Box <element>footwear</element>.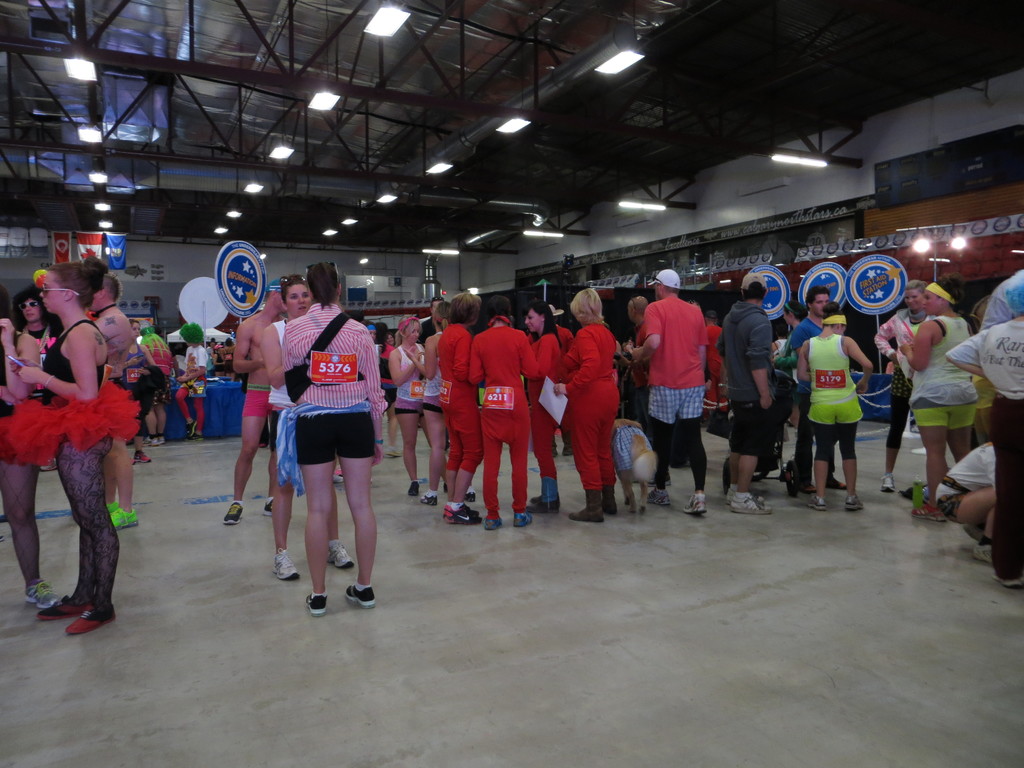
box=[131, 447, 149, 465].
